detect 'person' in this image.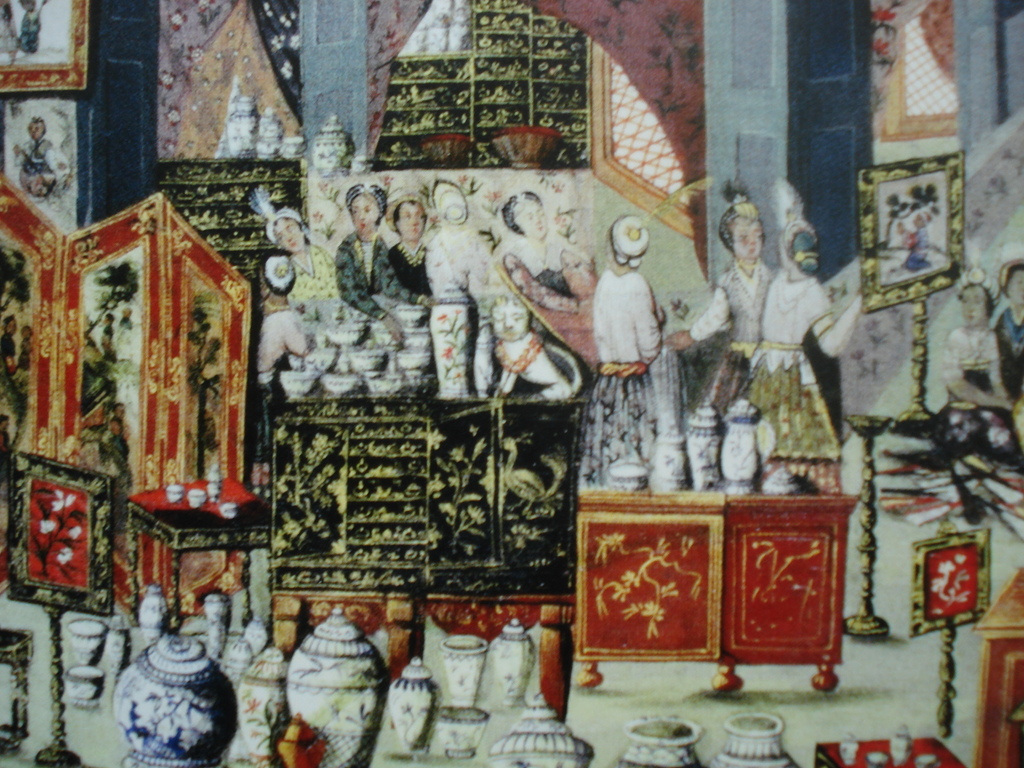
Detection: 991/252/1023/388.
